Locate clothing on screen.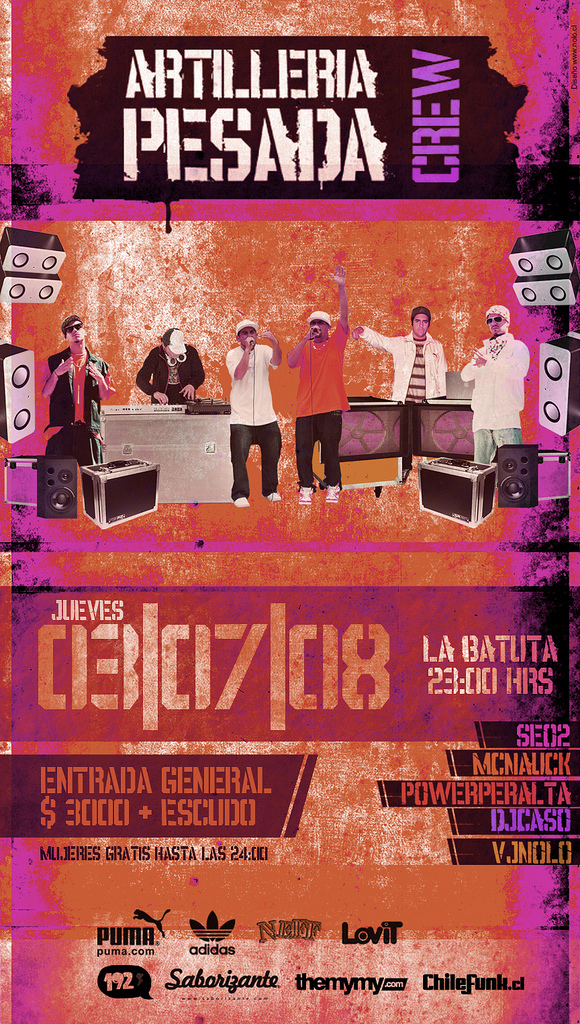
On screen at (45,341,116,469).
